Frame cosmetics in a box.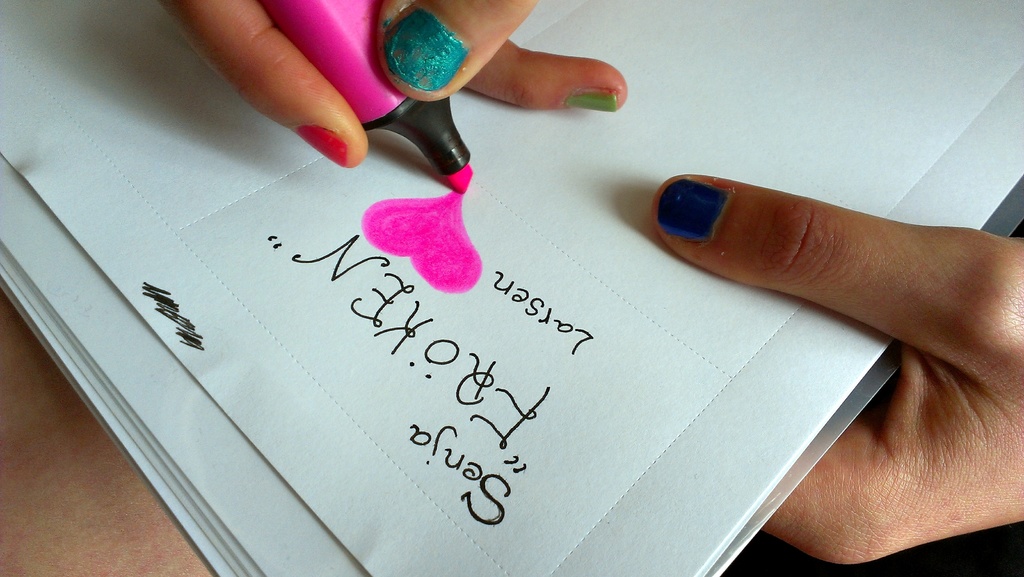
298 128 346 170.
